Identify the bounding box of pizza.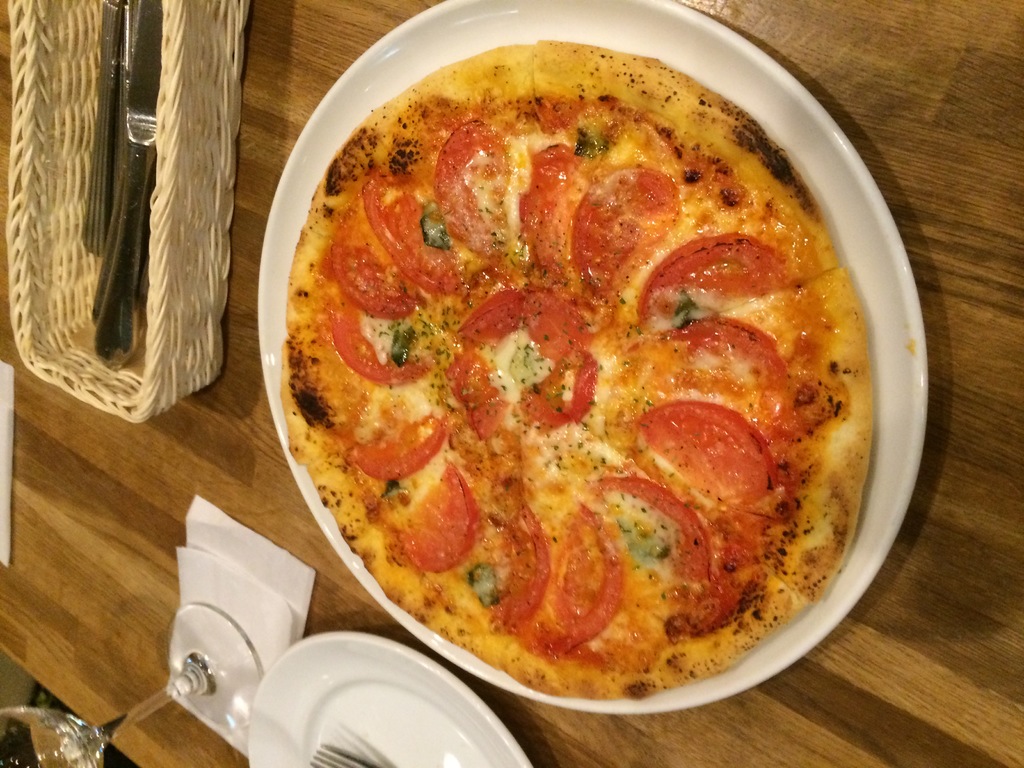
x1=269 y1=27 x2=847 y2=692.
